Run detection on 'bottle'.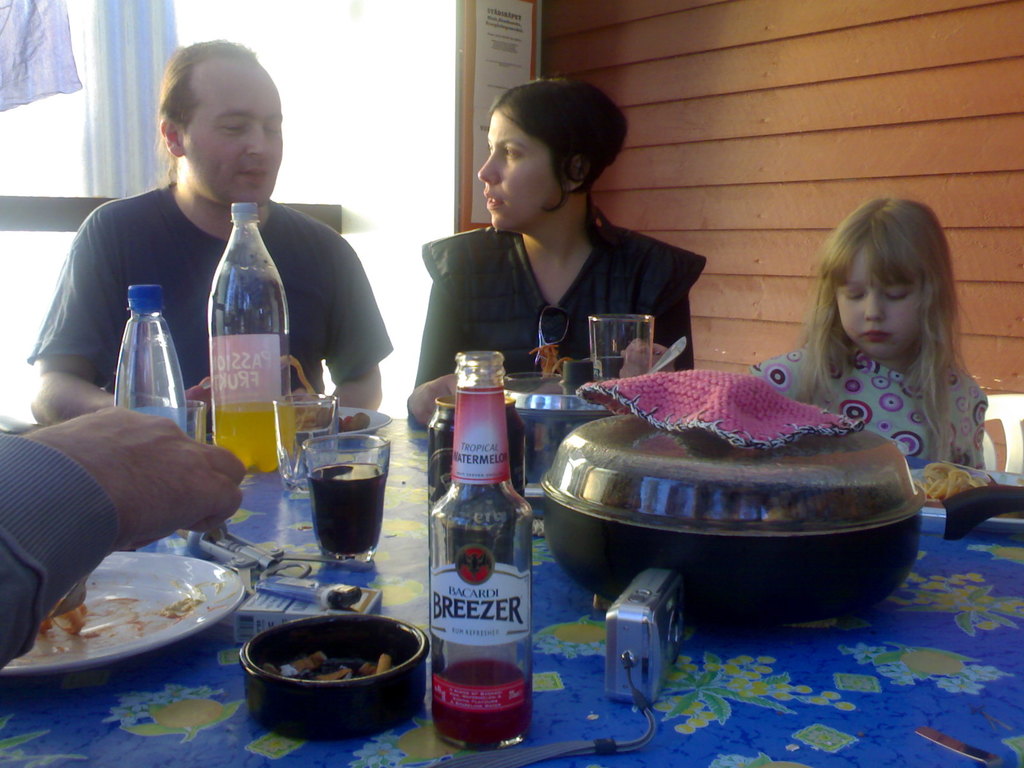
Result: l=113, t=285, r=186, b=557.
